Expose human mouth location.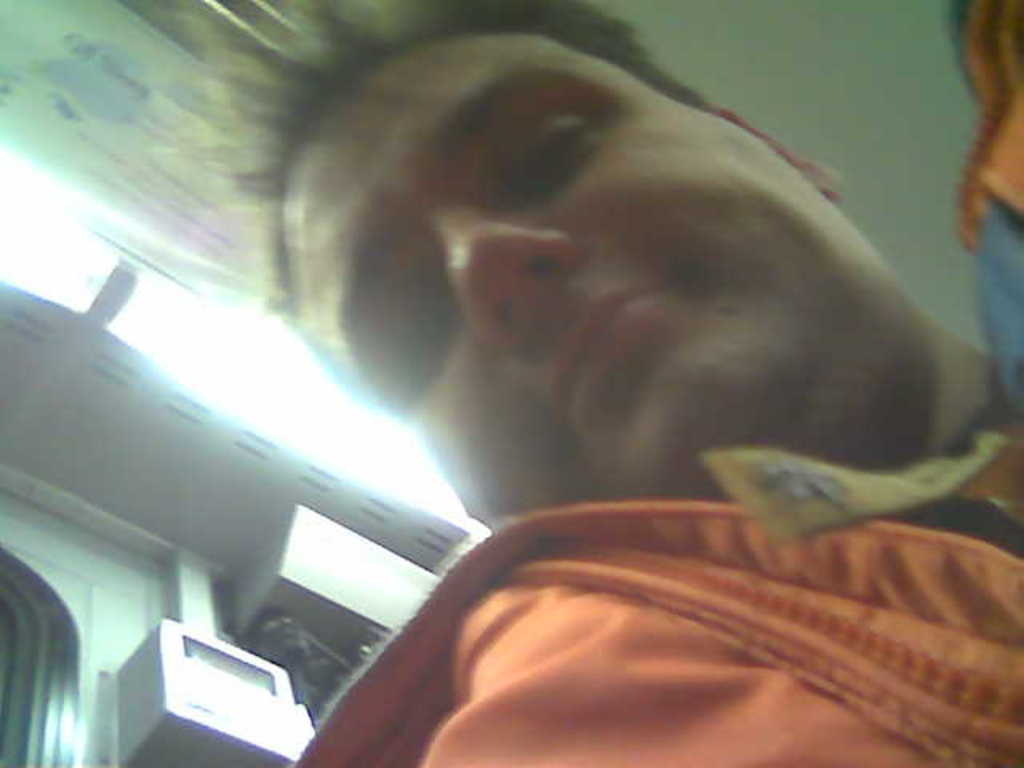
Exposed at 550:278:654:424.
